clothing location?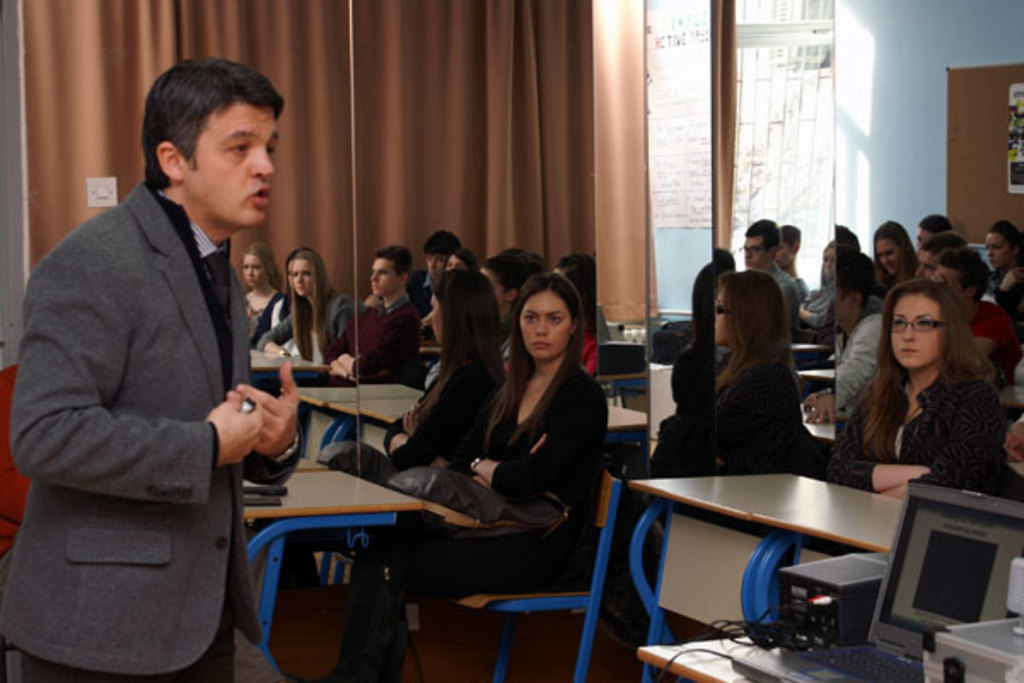
<region>346, 294, 425, 367</region>
